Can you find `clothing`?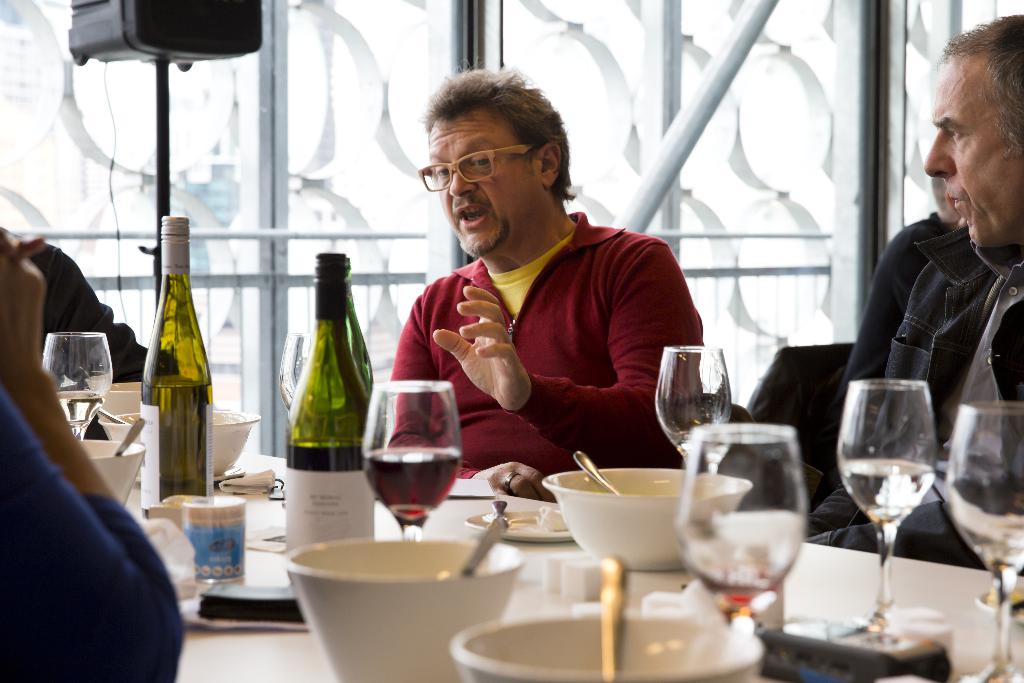
Yes, bounding box: (492, 227, 570, 331).
